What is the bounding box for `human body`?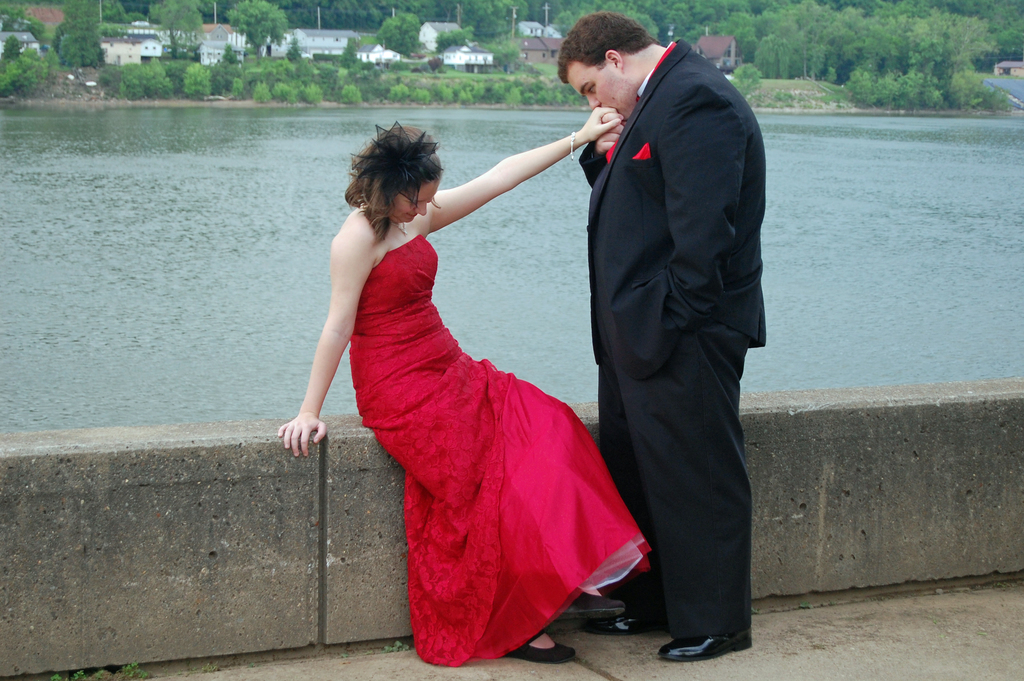
{"left": 579, "top": 34, "right": 769, "bottom": 666}.
